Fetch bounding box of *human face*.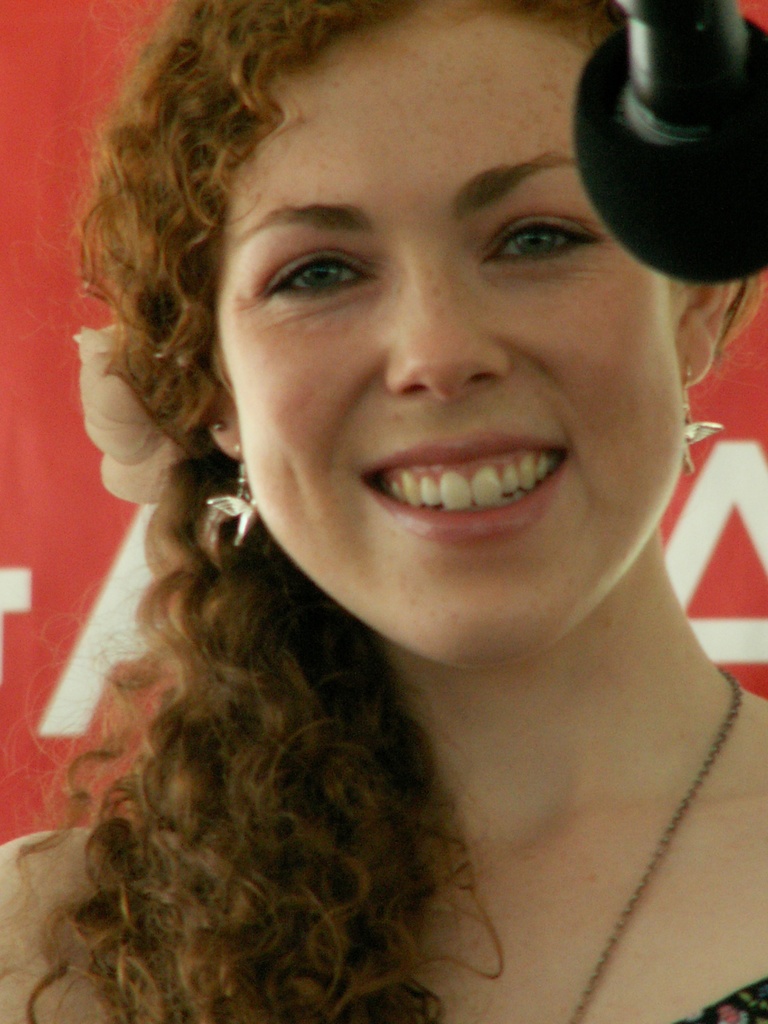
Bbox: [x1=221, y1=5, x2=692, y2=668].
